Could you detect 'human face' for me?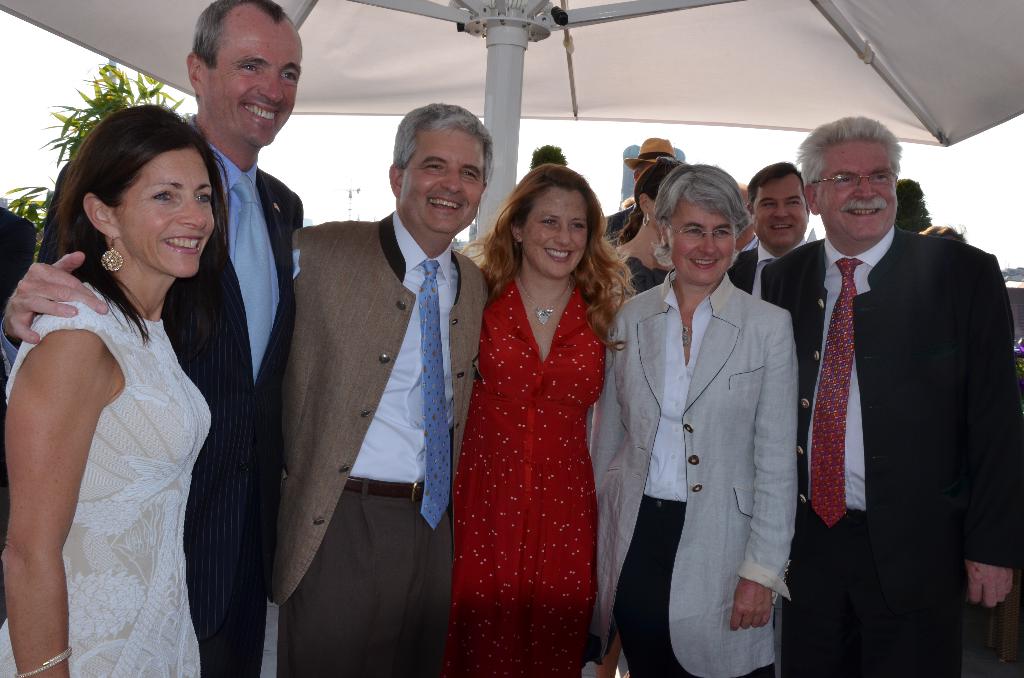
Detection result: left=525, top=190, right=587, bottom=276.
